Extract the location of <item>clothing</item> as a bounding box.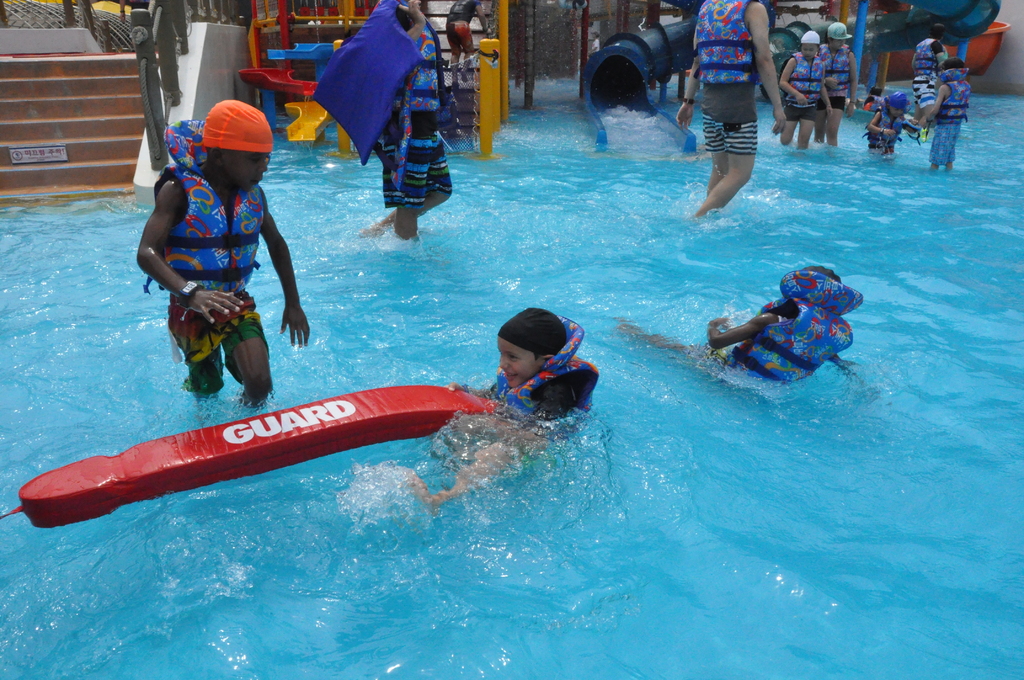
[689, 0, 788, 180].
